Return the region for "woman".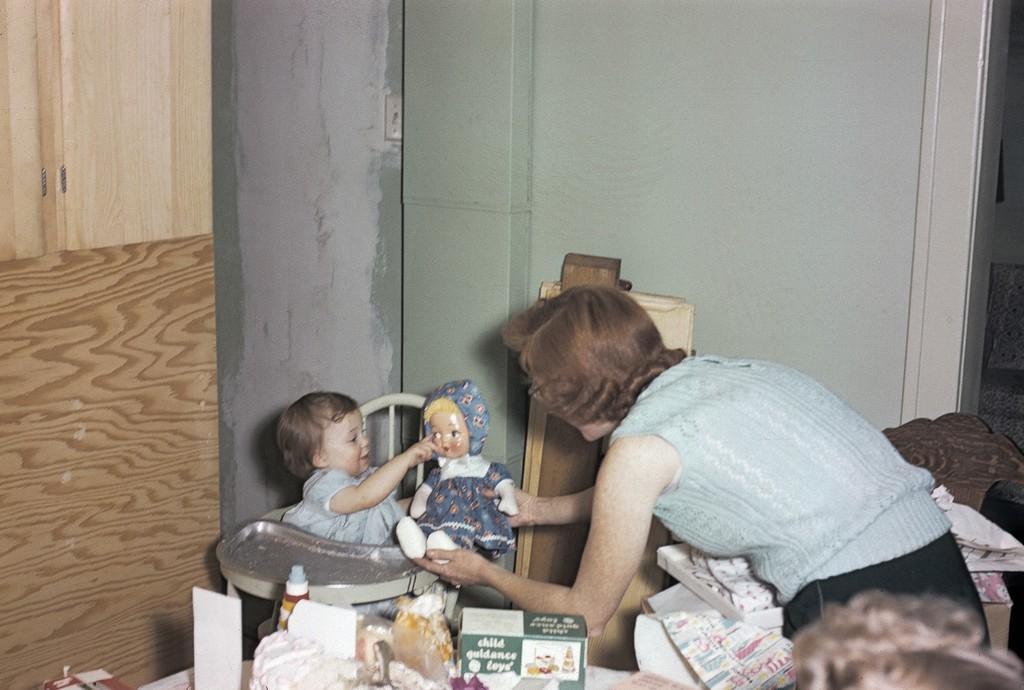
left=248, top=376, right=457, bottom=650.
